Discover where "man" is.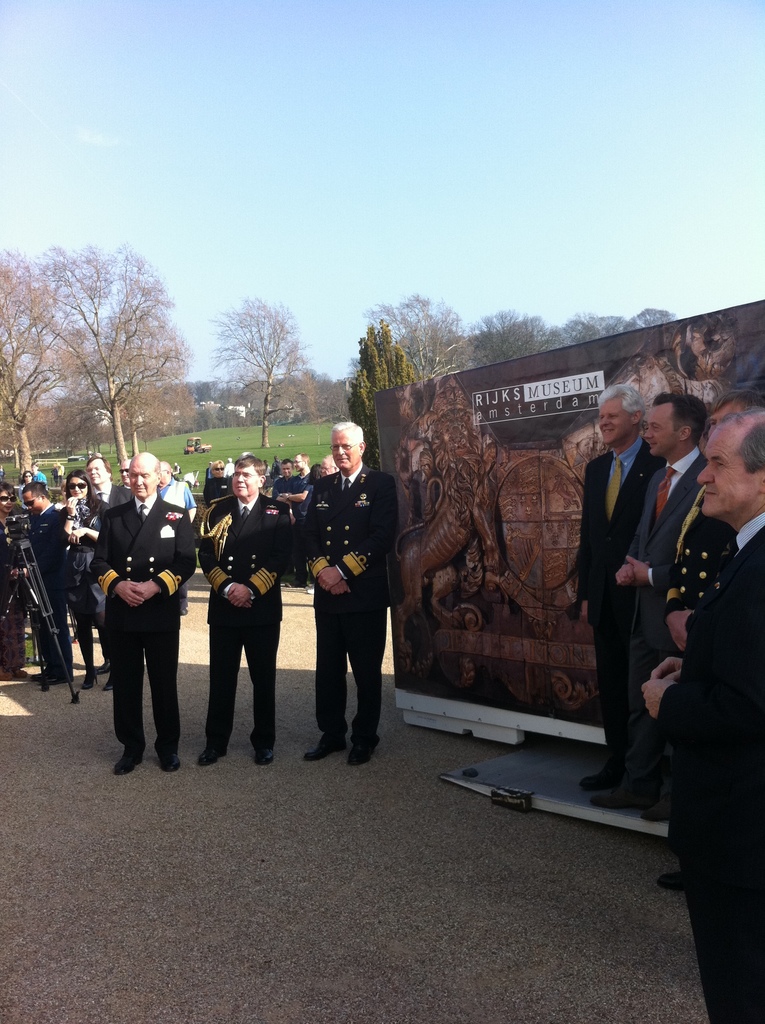
Discovered at <box>91,449,196,776</box>.
